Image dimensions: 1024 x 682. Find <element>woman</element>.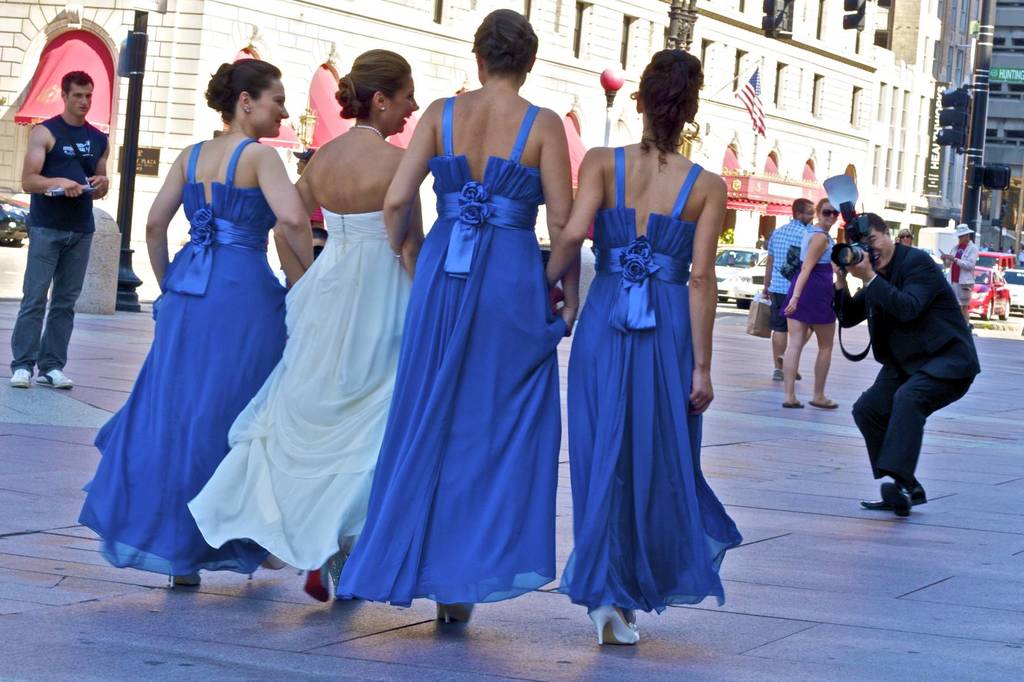
[563,57,746,634].
